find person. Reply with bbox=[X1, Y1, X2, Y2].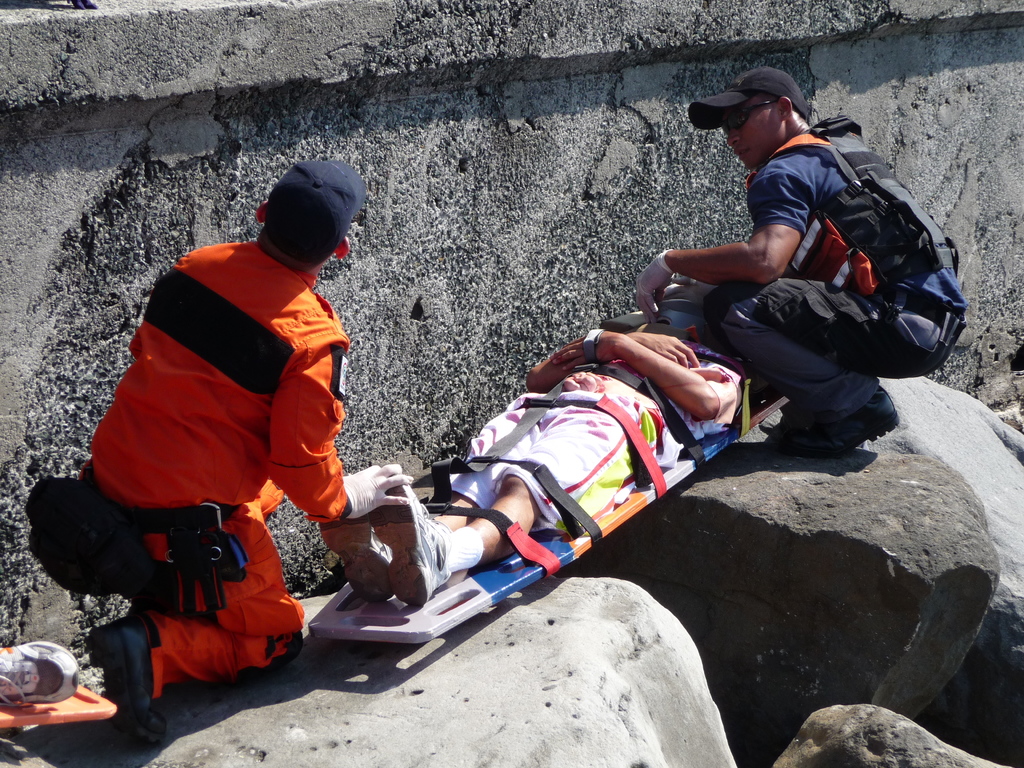
bbox=[634, 67, 968, 460].
